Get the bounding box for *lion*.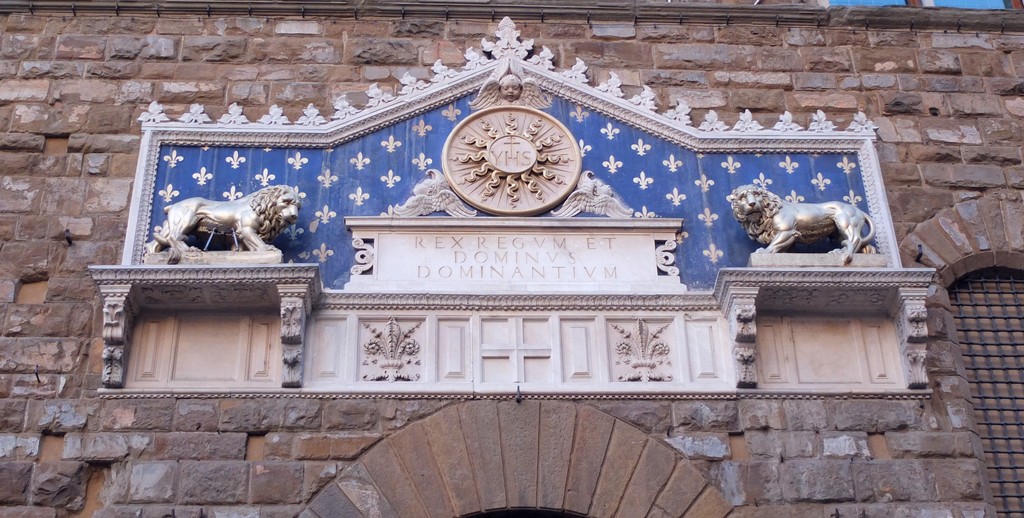
(150, 182, 305, 263).
